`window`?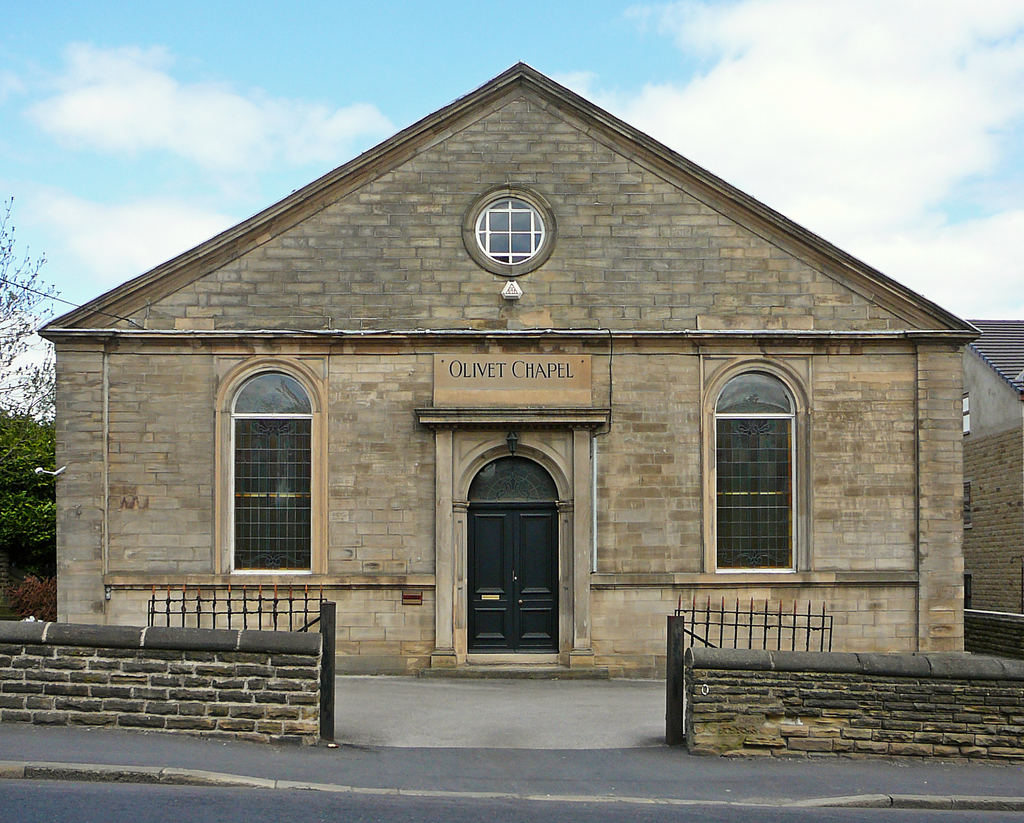
{"x1": 211, "y1": 348, "x2": 317, "y2": 597}
